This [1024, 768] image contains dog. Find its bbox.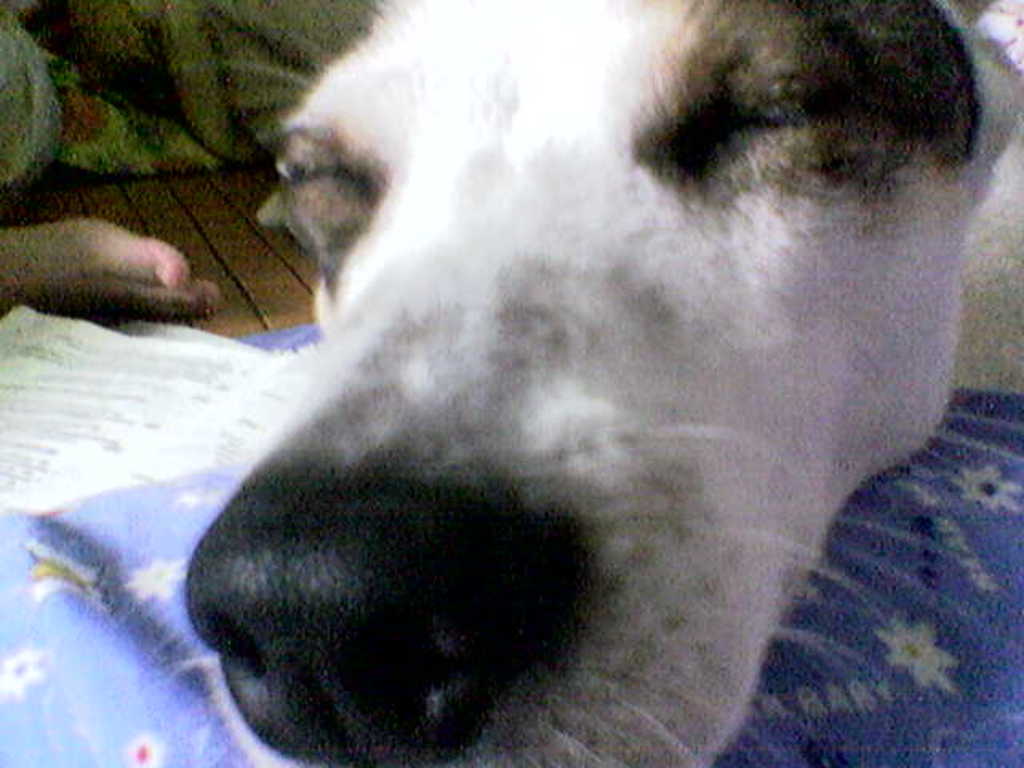
<region>176, 0, 1022, 766</region>.
